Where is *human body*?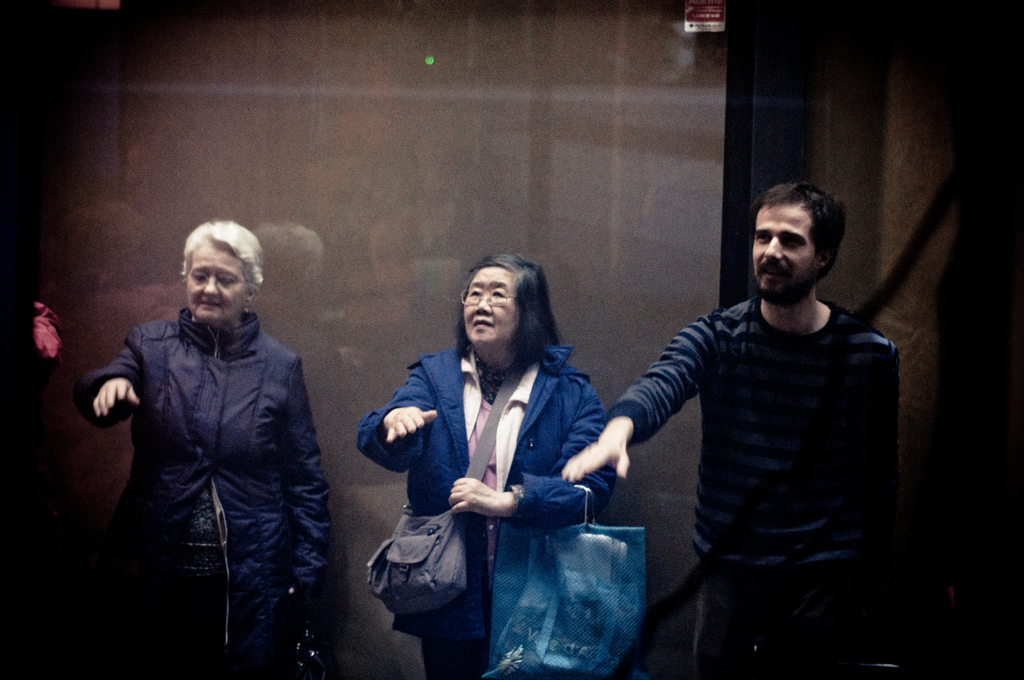
<region>357, 352, 616, 679</region>.
